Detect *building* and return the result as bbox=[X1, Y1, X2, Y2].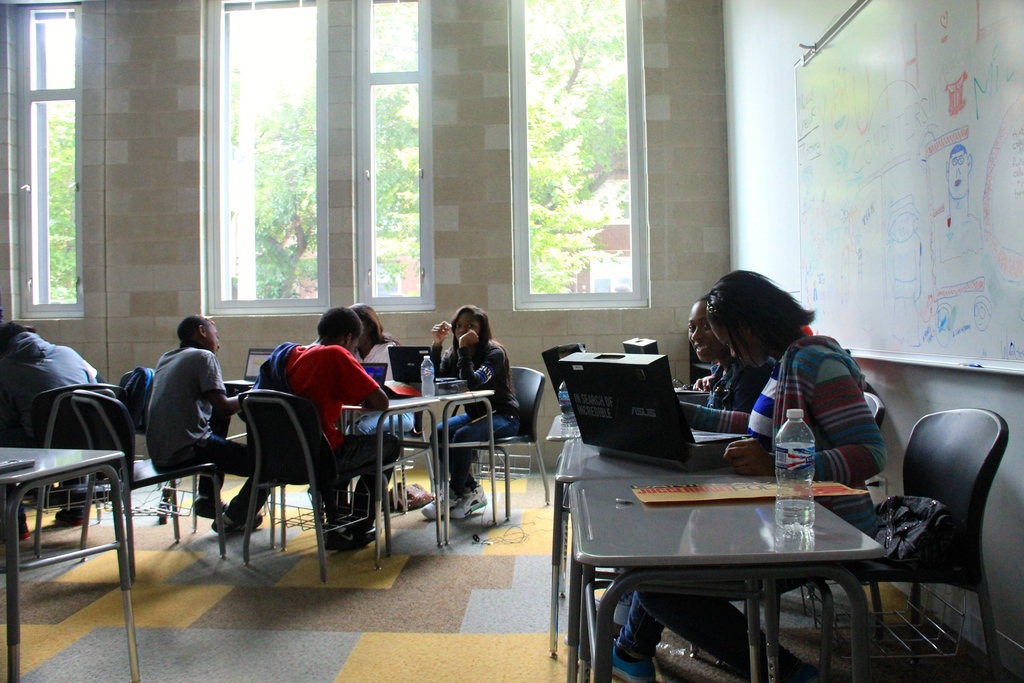
bbox=[0, 0, 1023, 682].
